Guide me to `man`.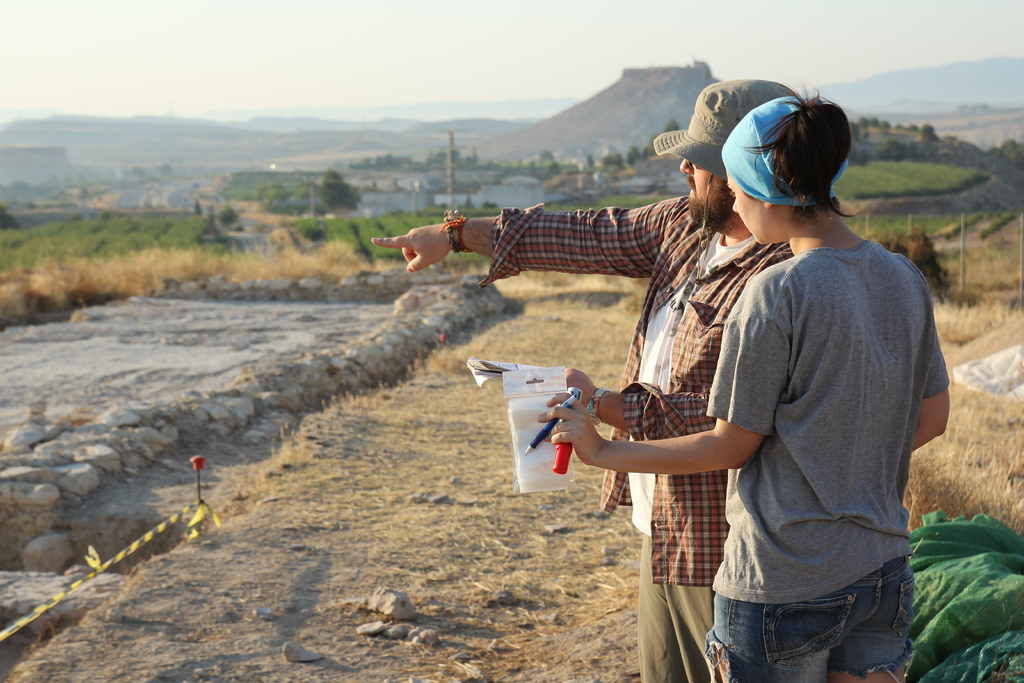
Guidance: [x1=534, y1=91, x2=954, y2=682].
